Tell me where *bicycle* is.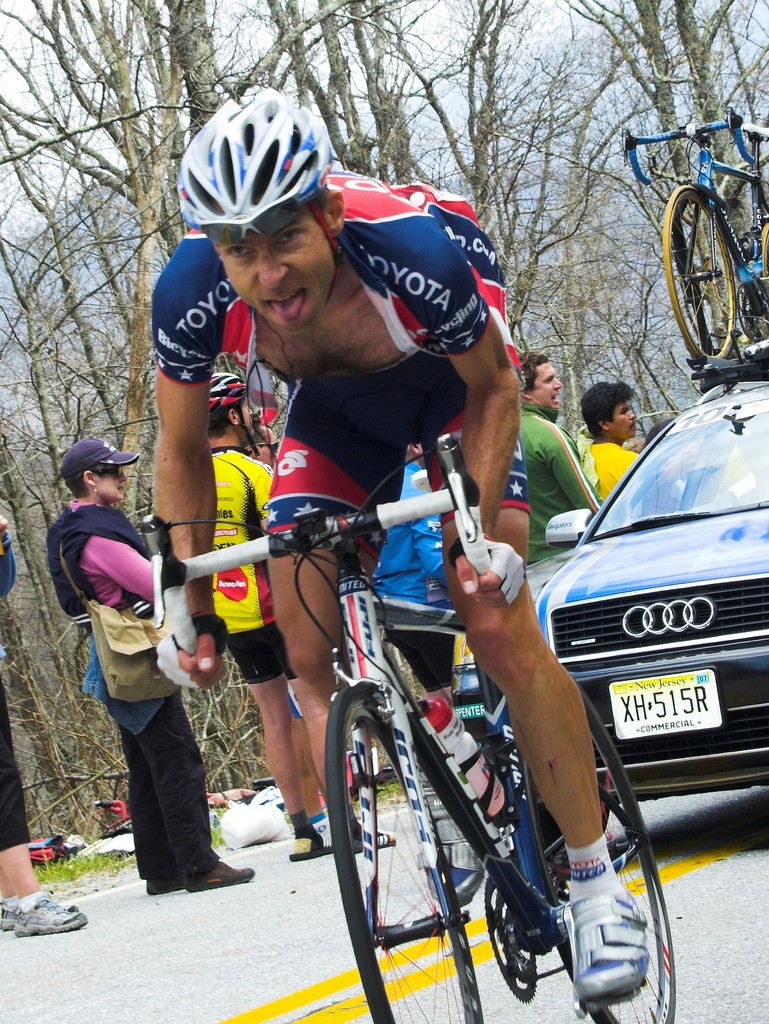
*bicycle* is at bbox=(153, 435, 676, 1023).
